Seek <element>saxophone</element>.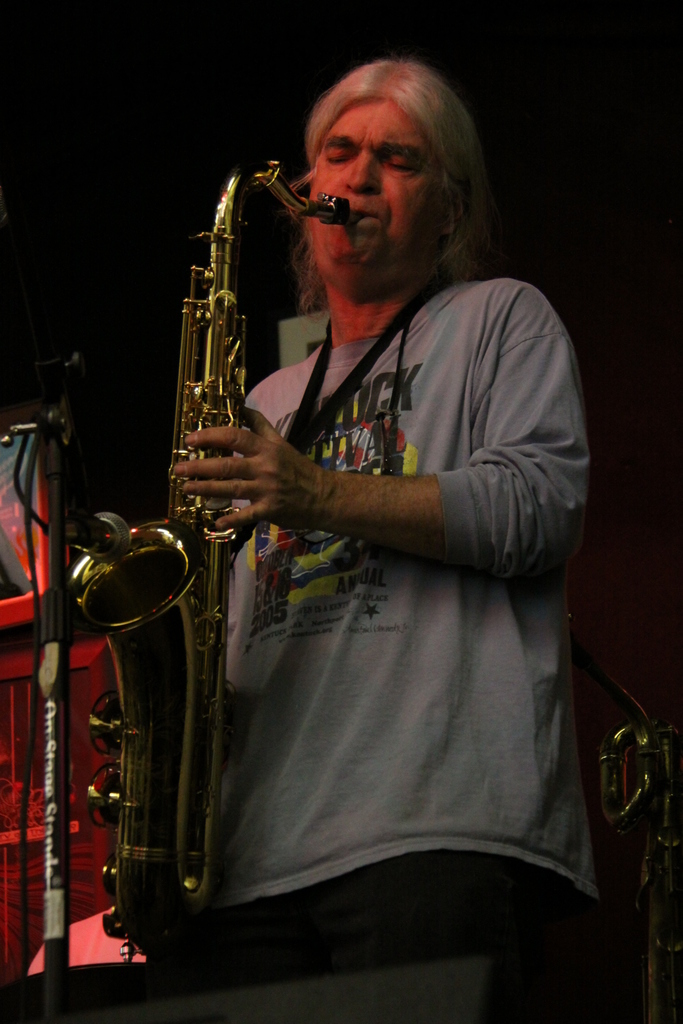
region(61, 154, 363, 975).
